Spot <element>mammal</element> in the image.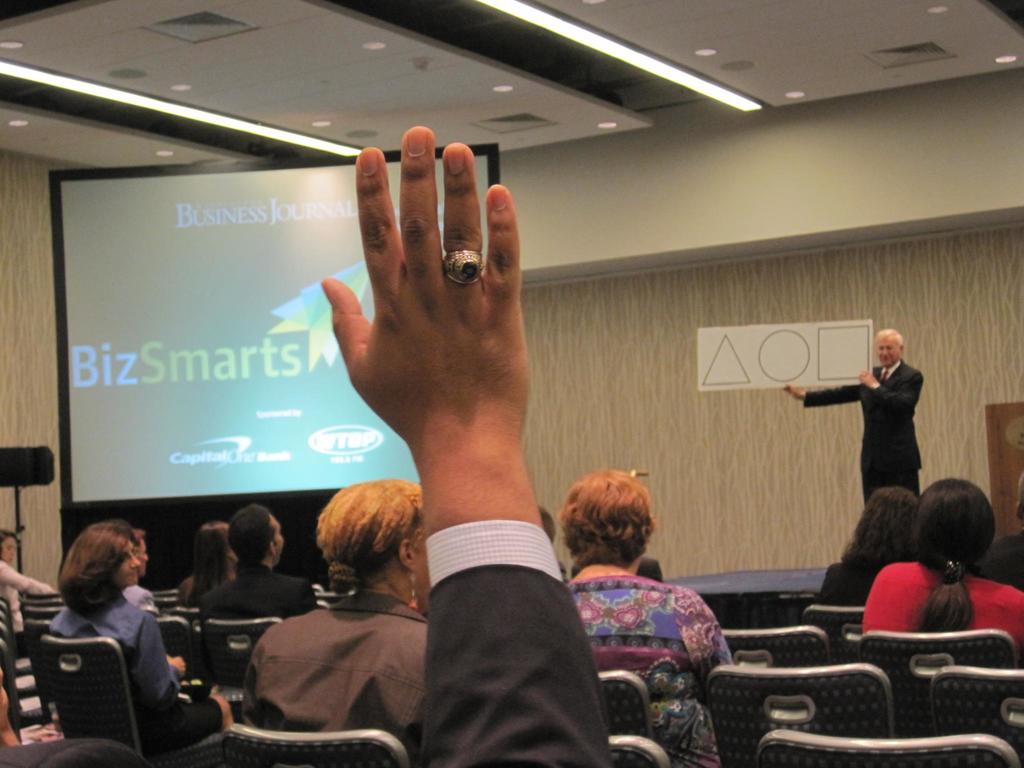
<element>mammal</element> found at [551, 463, 728, 682].
